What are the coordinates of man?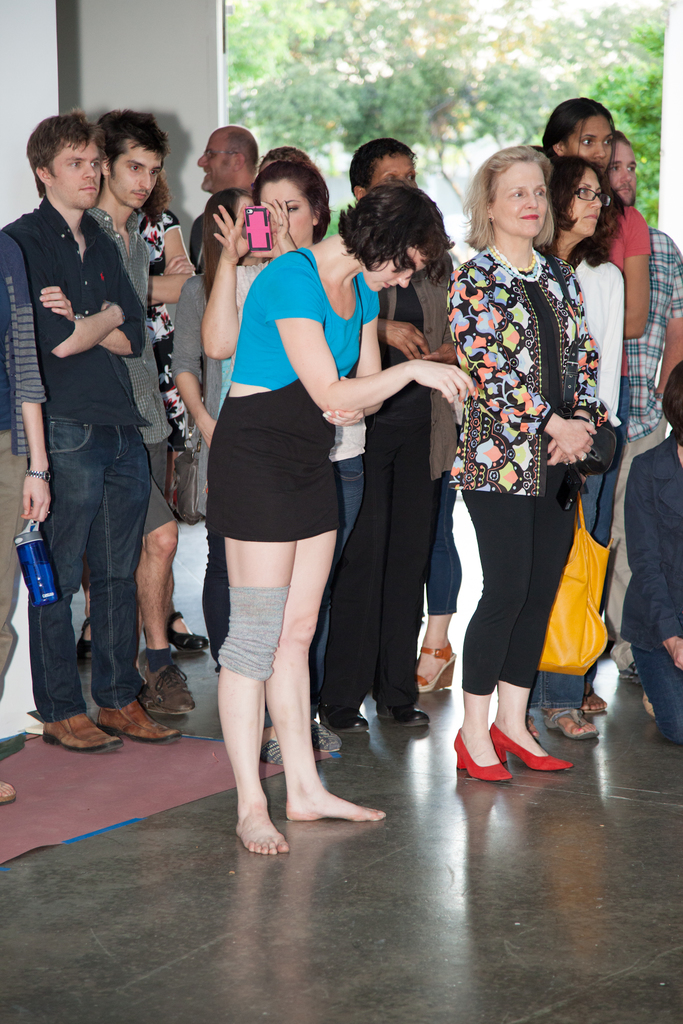
left=190, top=125, right=267, bottom=278.
